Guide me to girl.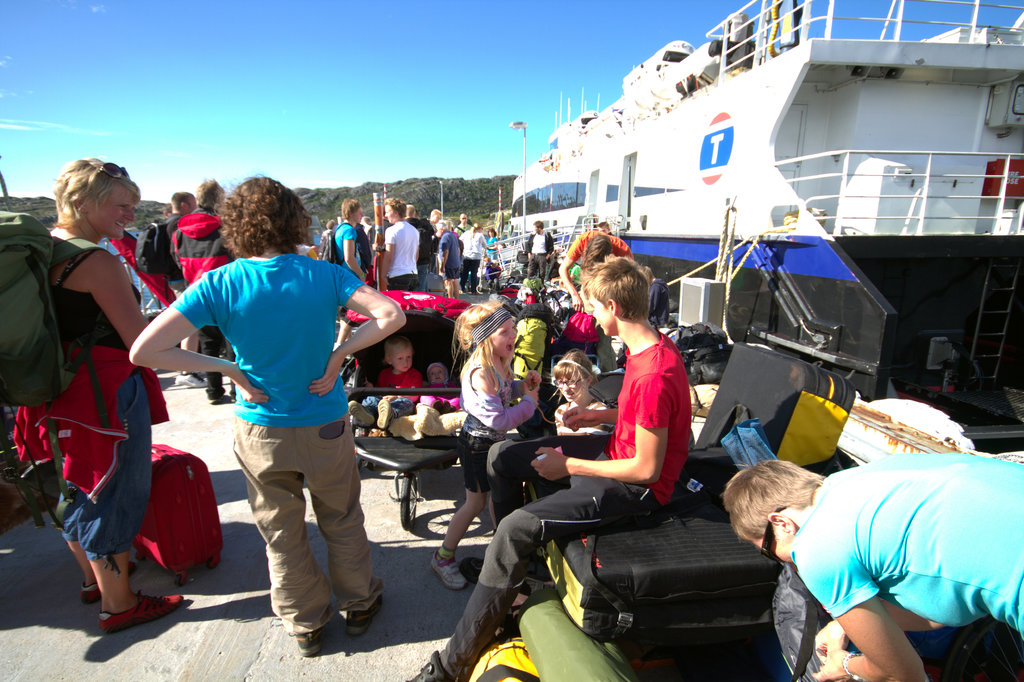
Guidance: (left=550, top=354, right=614, bottom=435).
